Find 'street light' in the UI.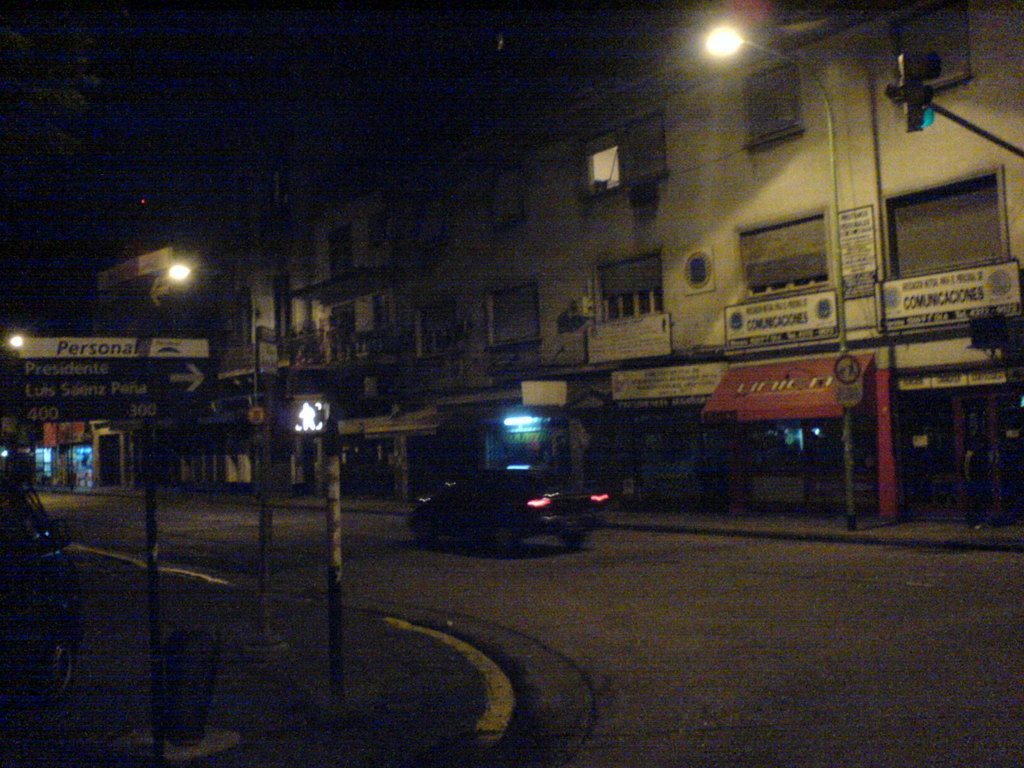
UI element at 696 17 854 523.
